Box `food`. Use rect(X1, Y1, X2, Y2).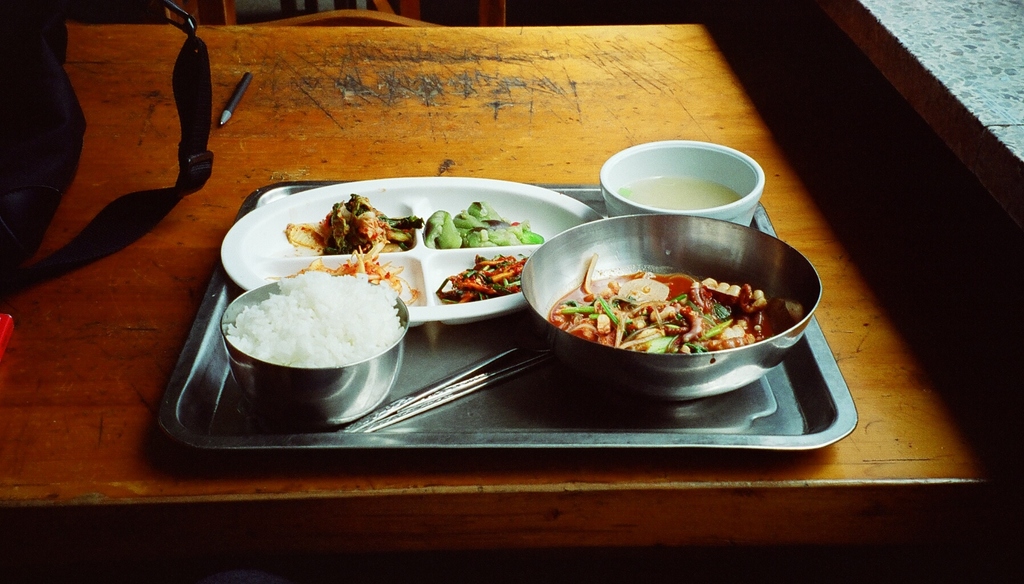
rect(423, 200, 538, 250).
